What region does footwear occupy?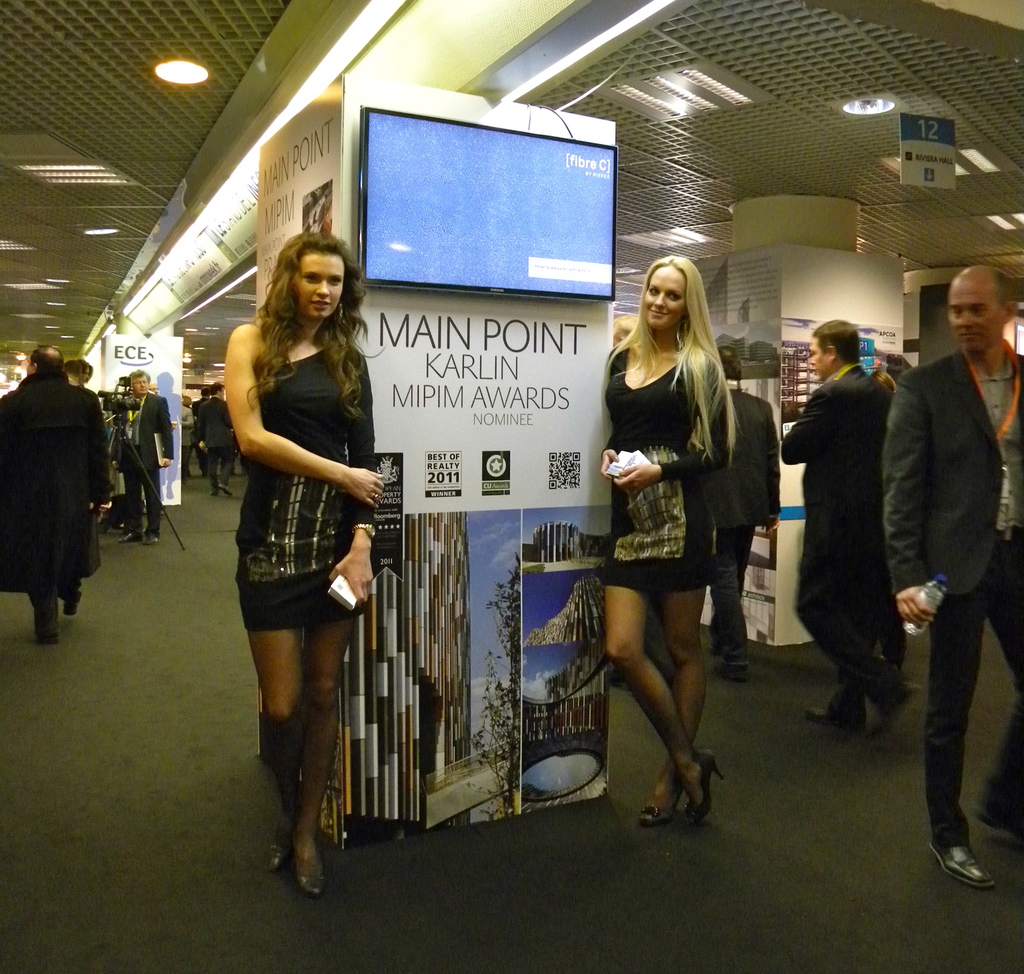
(972, 809, 1023, 838).
